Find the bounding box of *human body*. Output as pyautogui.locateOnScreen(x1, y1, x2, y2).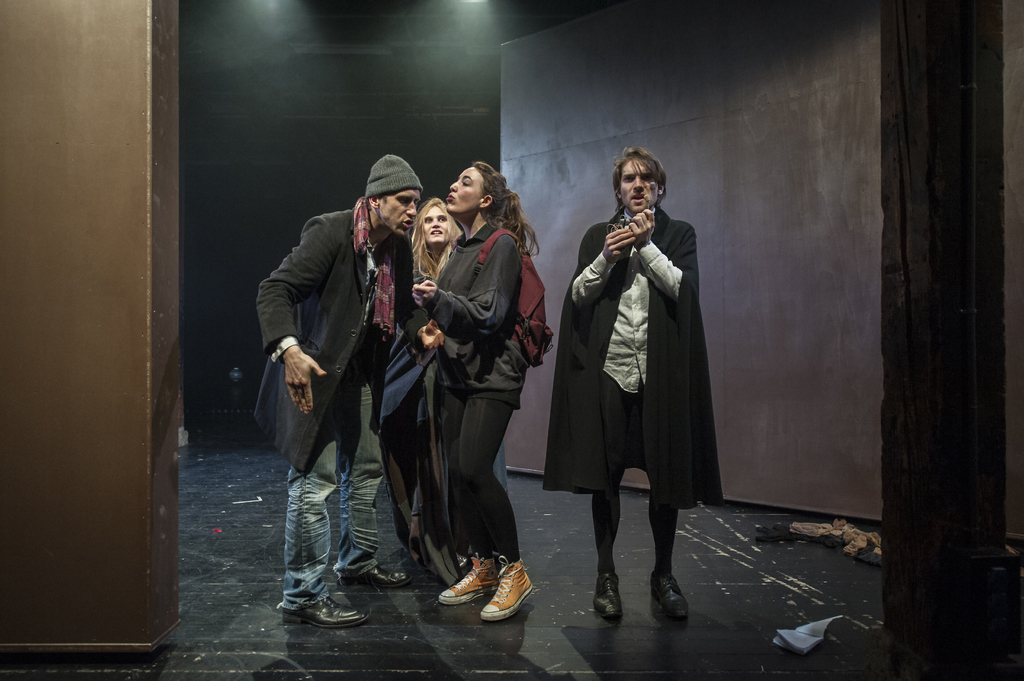
pyautogui.locateOnScreen(376, 199, 462, 588).
